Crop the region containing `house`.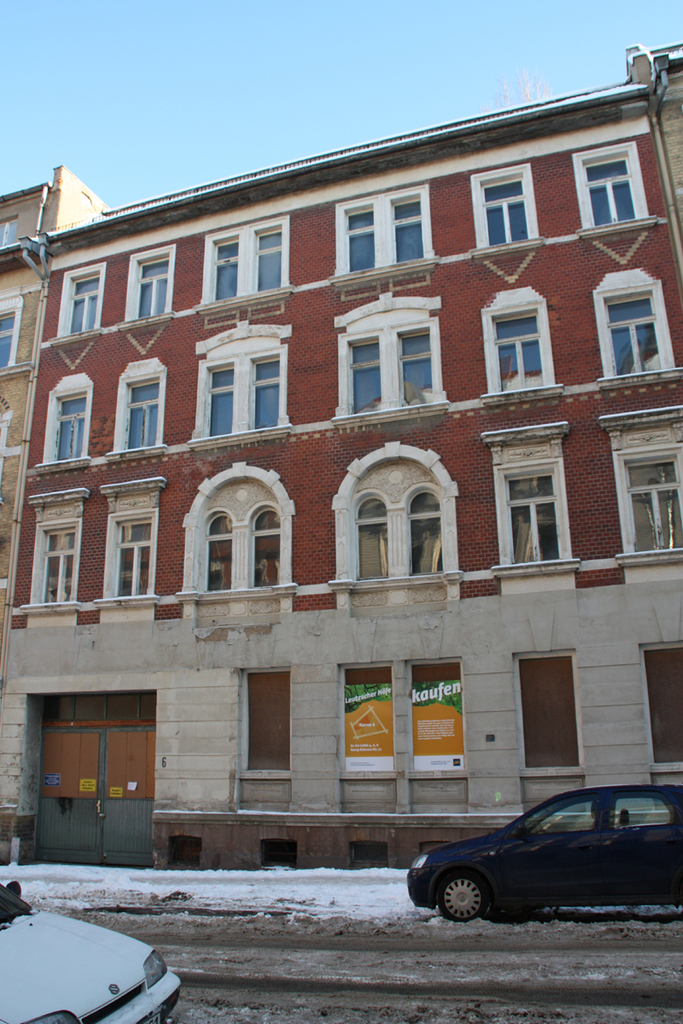
Crop region: <box>0,44,682,863</box>.
